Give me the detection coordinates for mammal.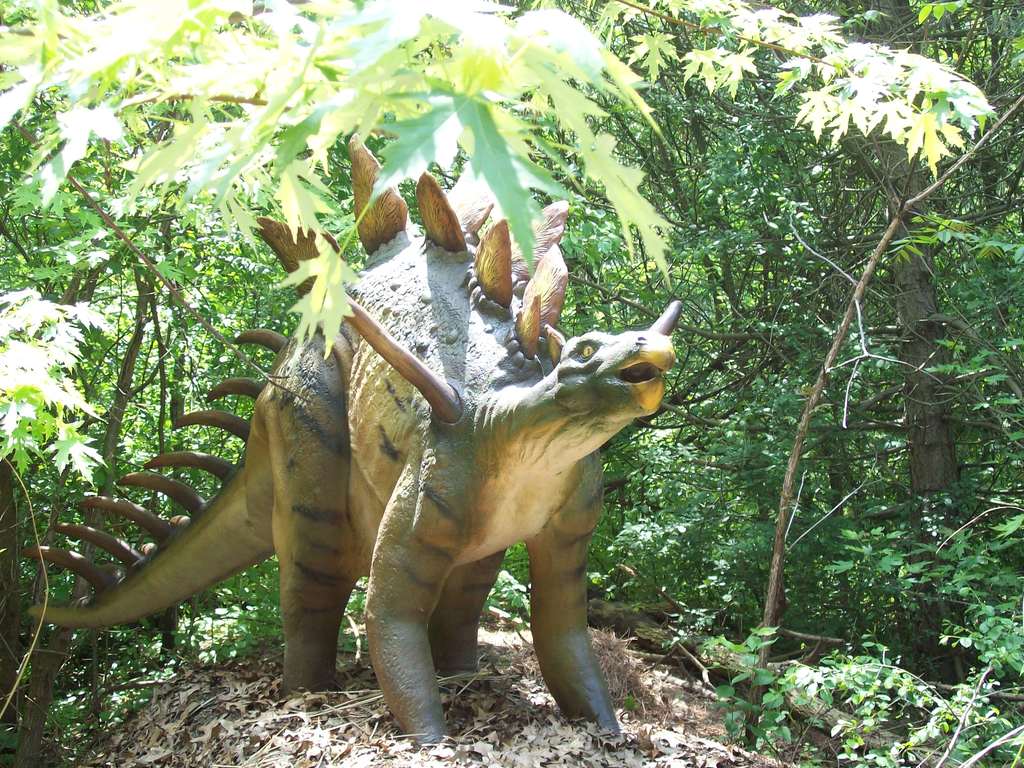
(left=17, top=116, right=692, bottom=767).
